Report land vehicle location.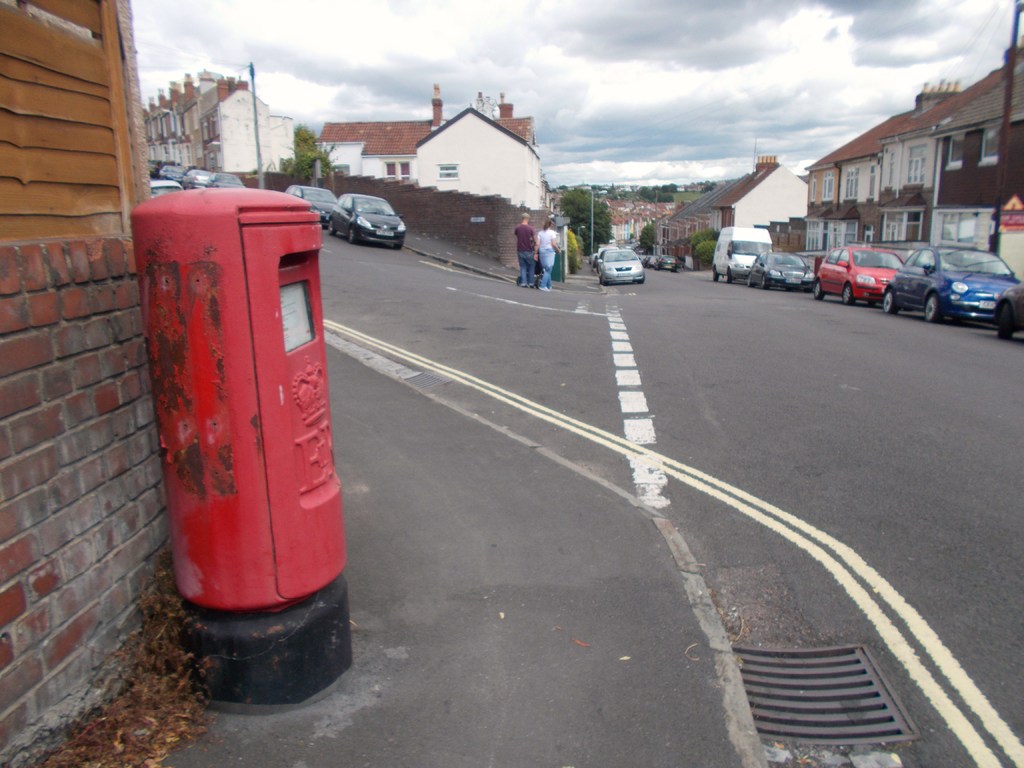
Report: [285,184,336,225].
